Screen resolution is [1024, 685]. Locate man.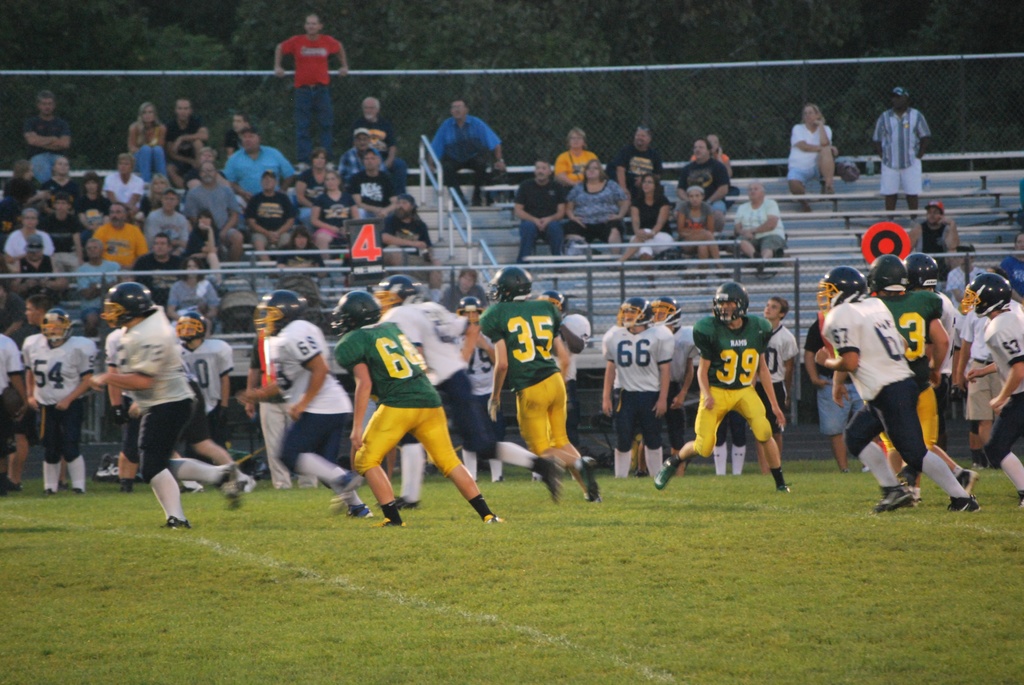
rect(24, 87, 77, 182).
